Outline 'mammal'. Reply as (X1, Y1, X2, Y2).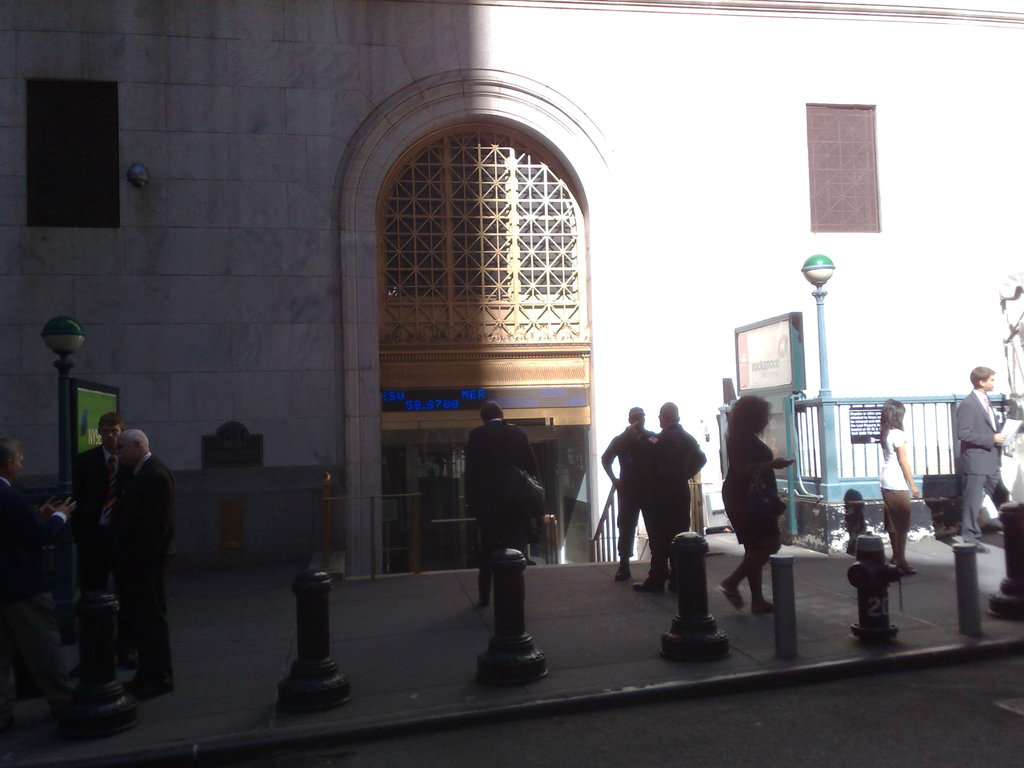
(957, 366, 1016, 556).
